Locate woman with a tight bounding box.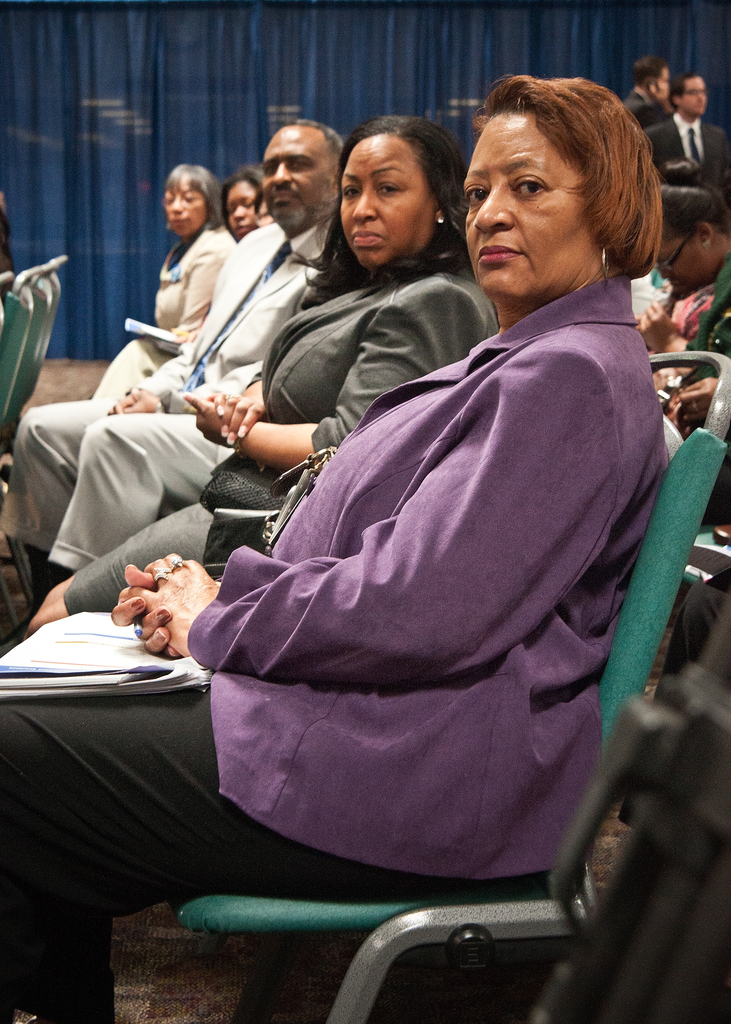
82:170:264:403.
